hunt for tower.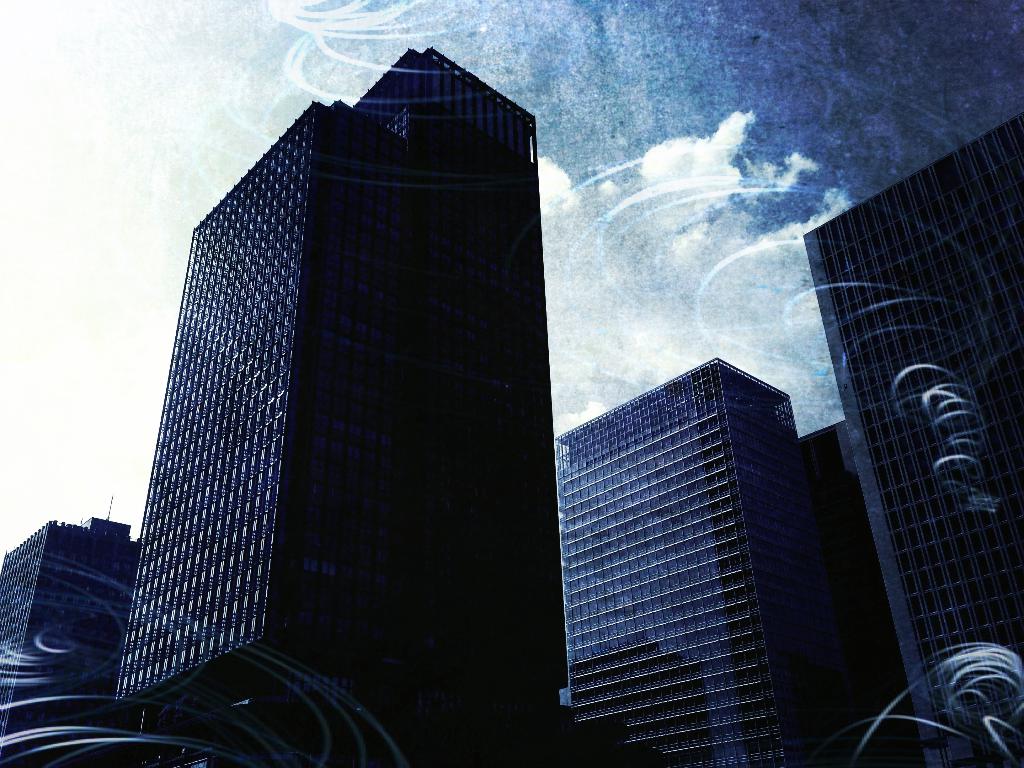
Hunted down at 804, 99, 1020, 766.
